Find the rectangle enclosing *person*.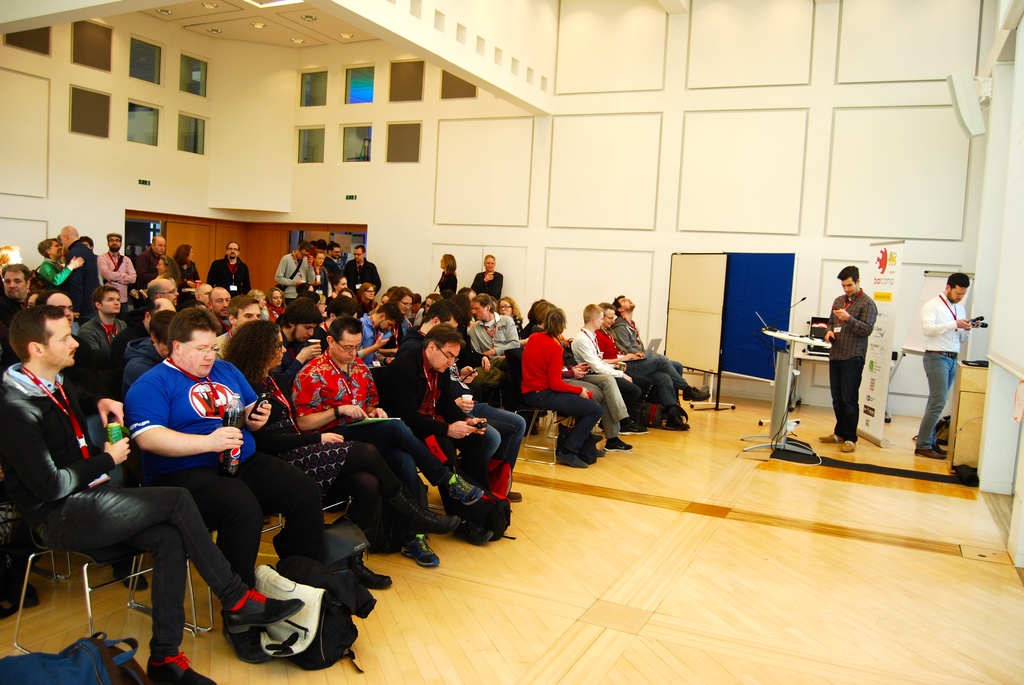
x1=168 y1=242 x2=196 y2=289.
